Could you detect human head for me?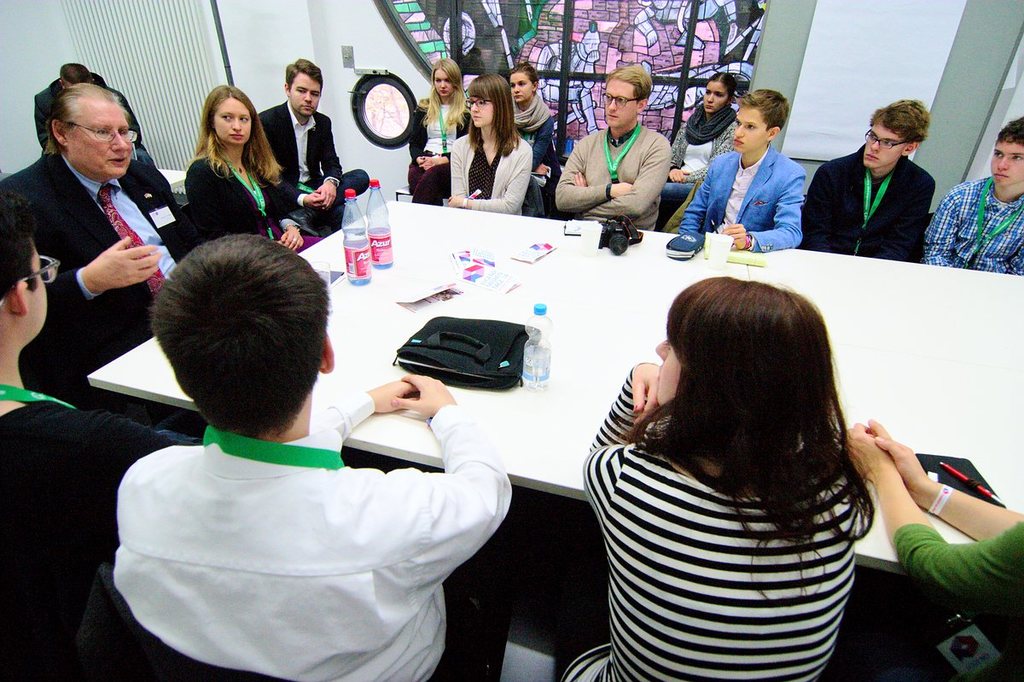
Detection result: 732,85,794,153.
